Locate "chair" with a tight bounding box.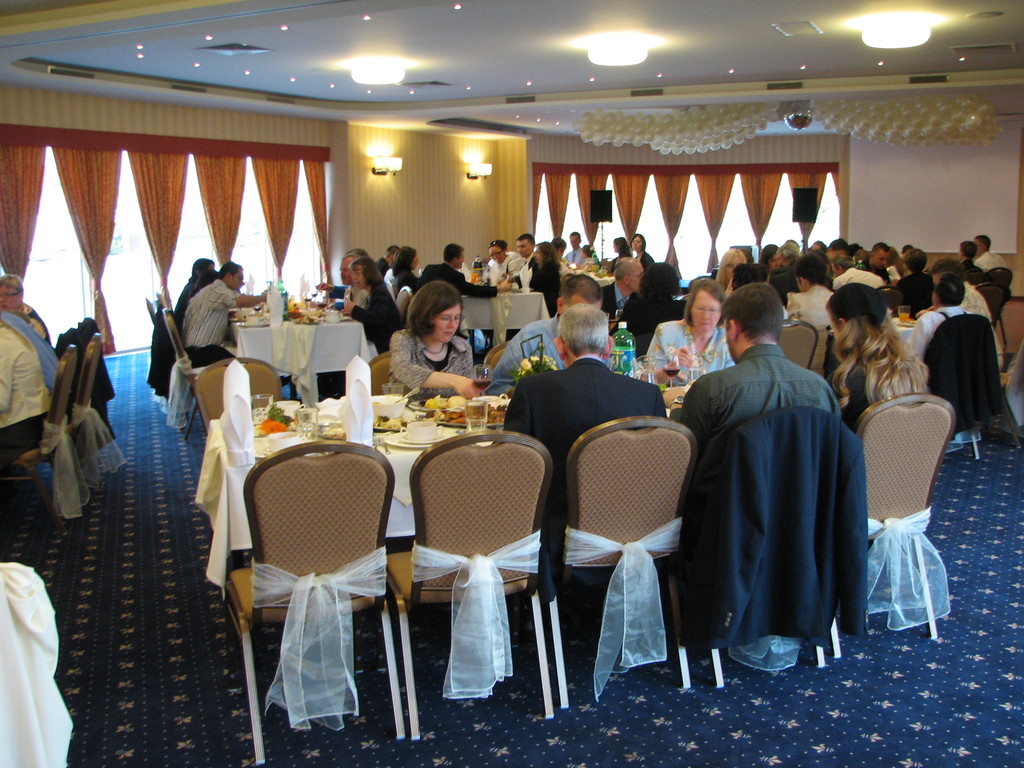
<box>536,413,692,706</box>.
